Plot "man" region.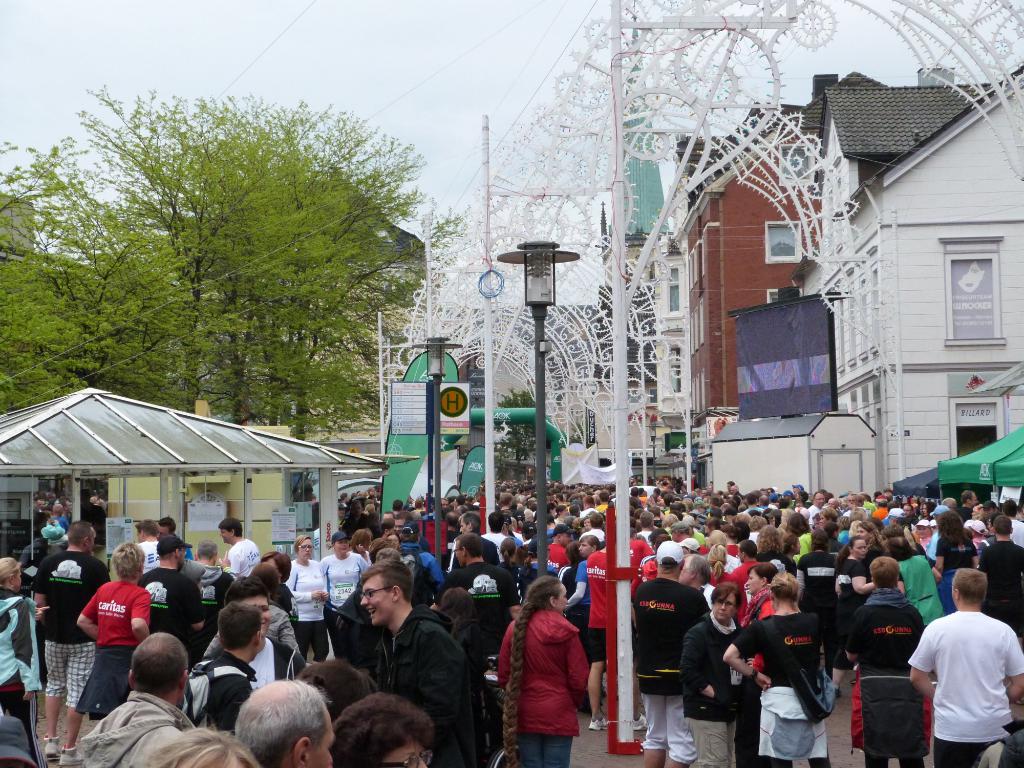
Plotted at bbox=(922, 569, 1023, 767).
